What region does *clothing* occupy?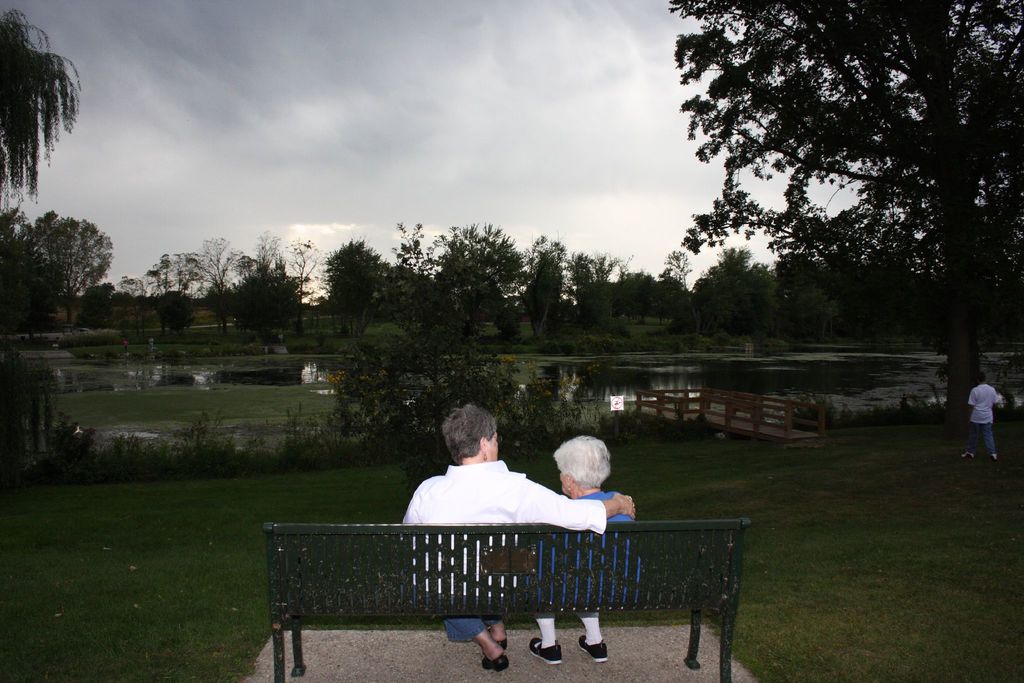
x1=970, y1=385, x2=1000, y2=454.
